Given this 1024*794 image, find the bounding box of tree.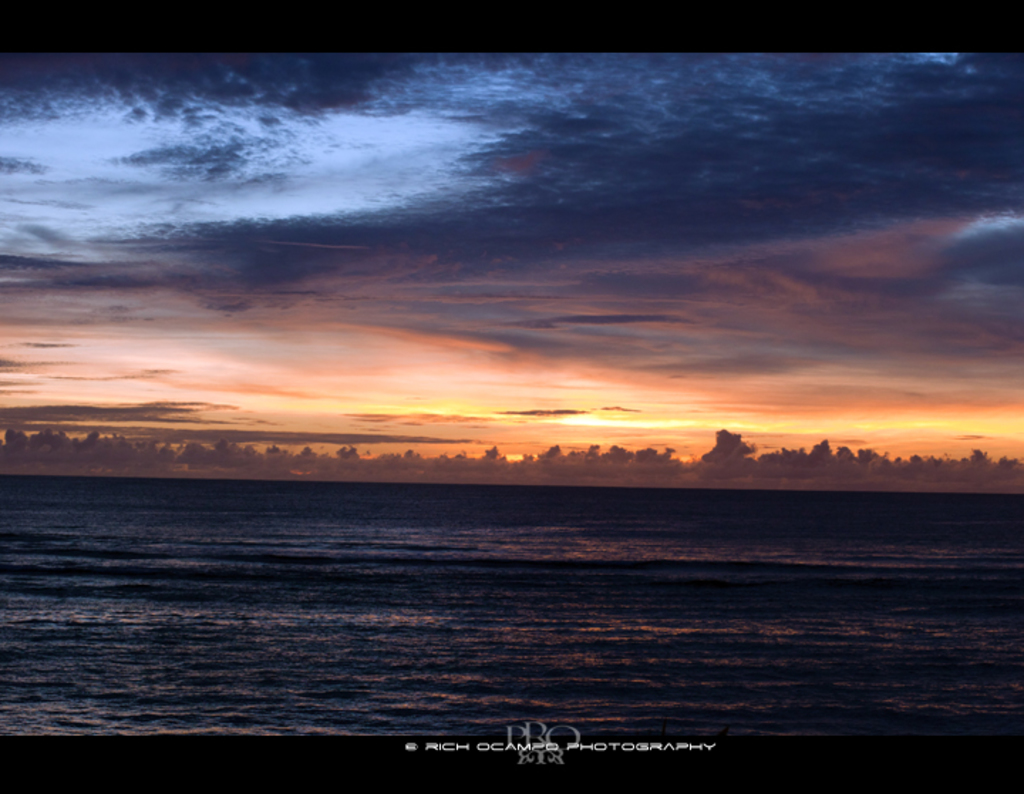
{"left": 829, "top": 444, "right": 856, "bottom": 465}.
